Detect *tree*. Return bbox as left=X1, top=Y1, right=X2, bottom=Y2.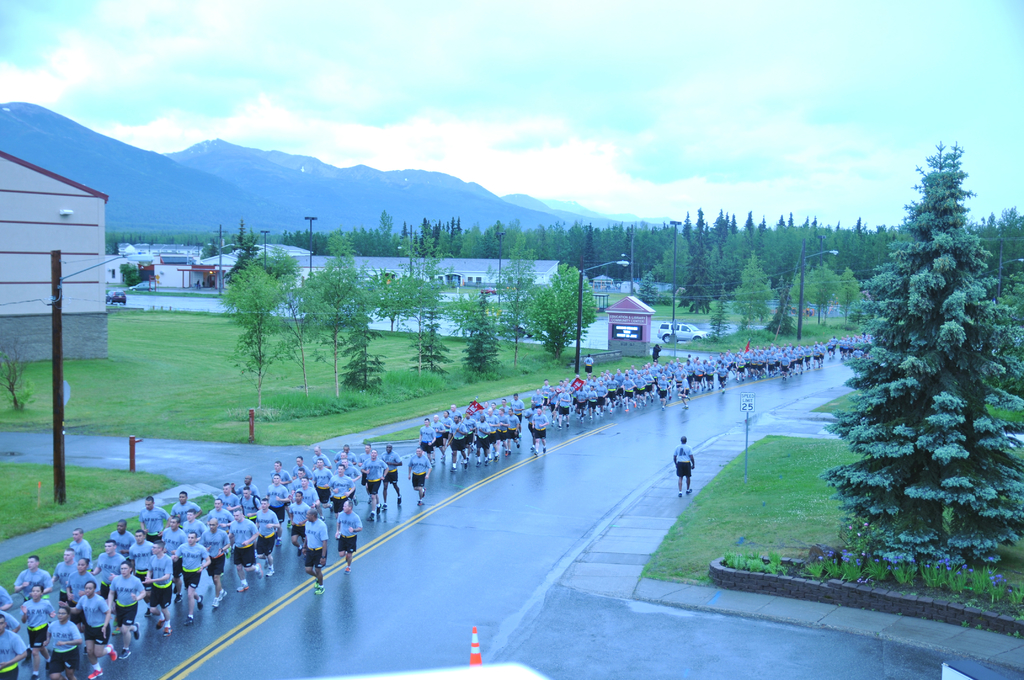
left=0, top=101, right=616, bottom=265.
